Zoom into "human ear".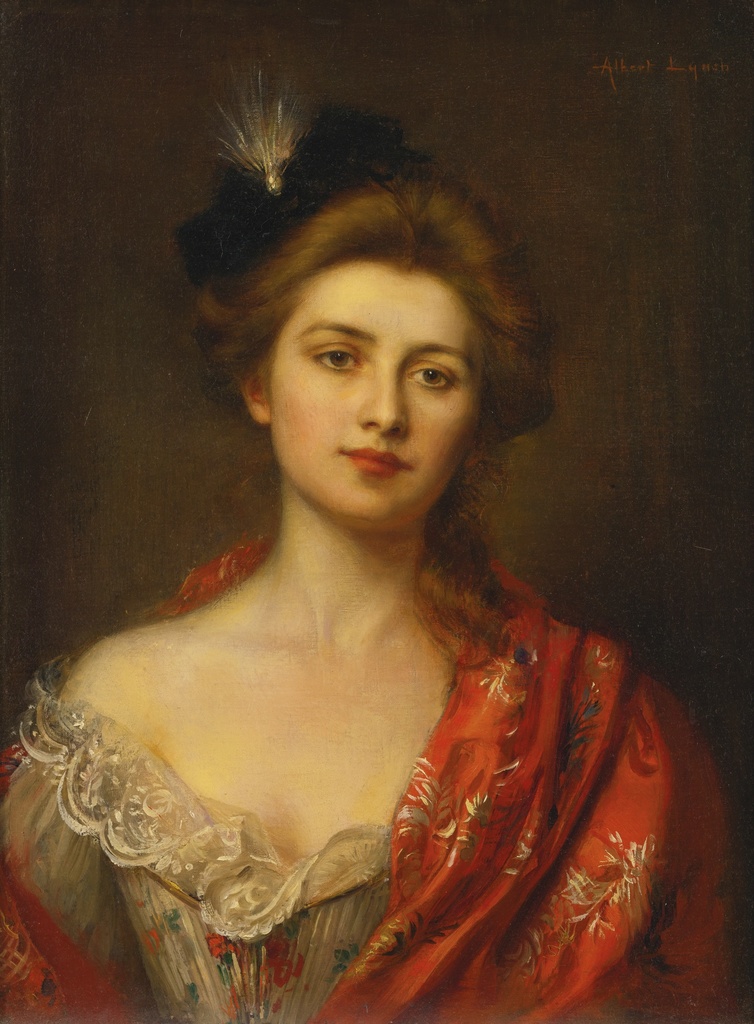
Zoom target: {"left": 239, "top": 369, "right": 266, "bottom": 424}.
